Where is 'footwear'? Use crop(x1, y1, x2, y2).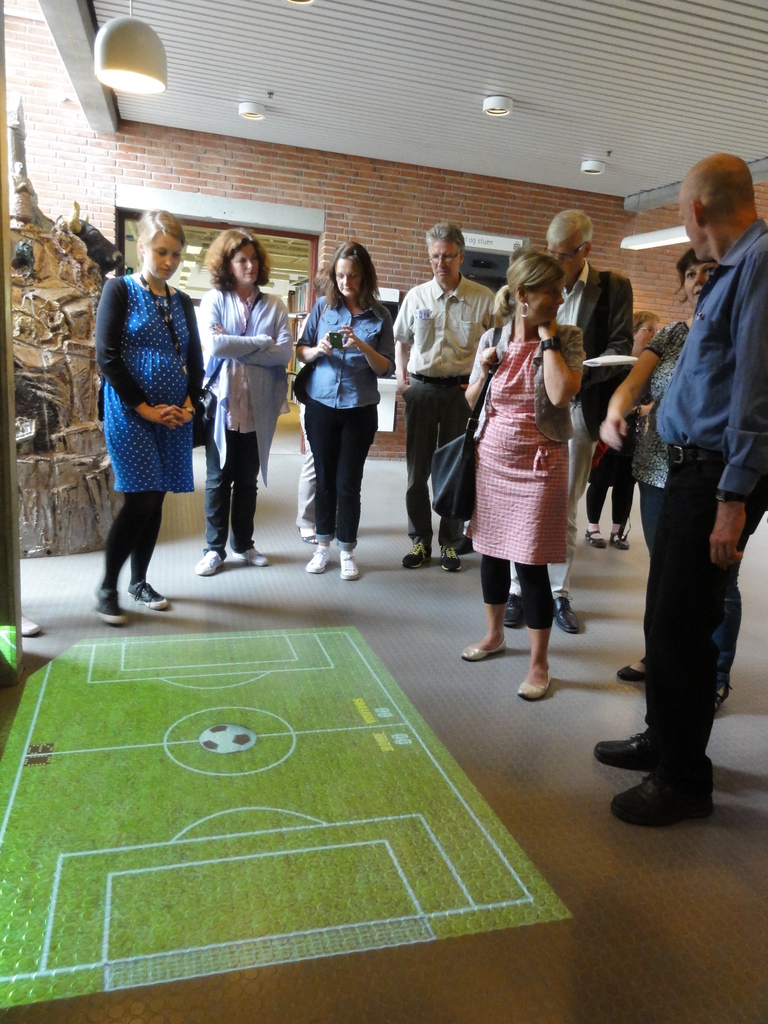
crop(518, 665, 547, 700).
